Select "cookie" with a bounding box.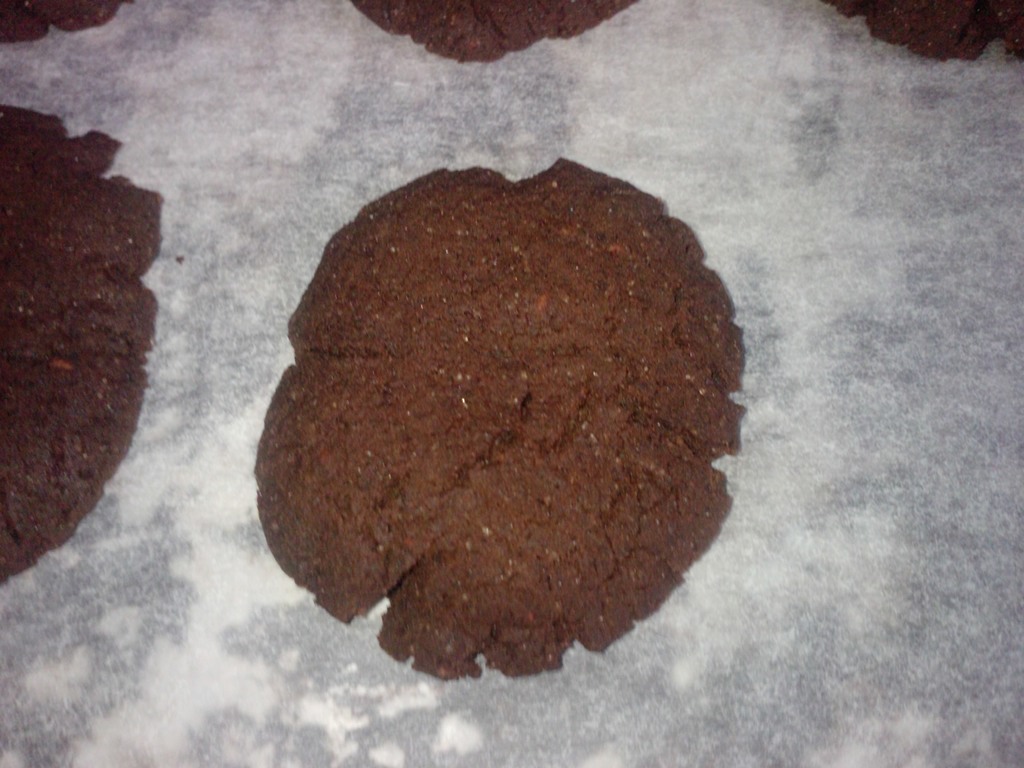
x1=349, y1=0, x2=633, y2=66.
